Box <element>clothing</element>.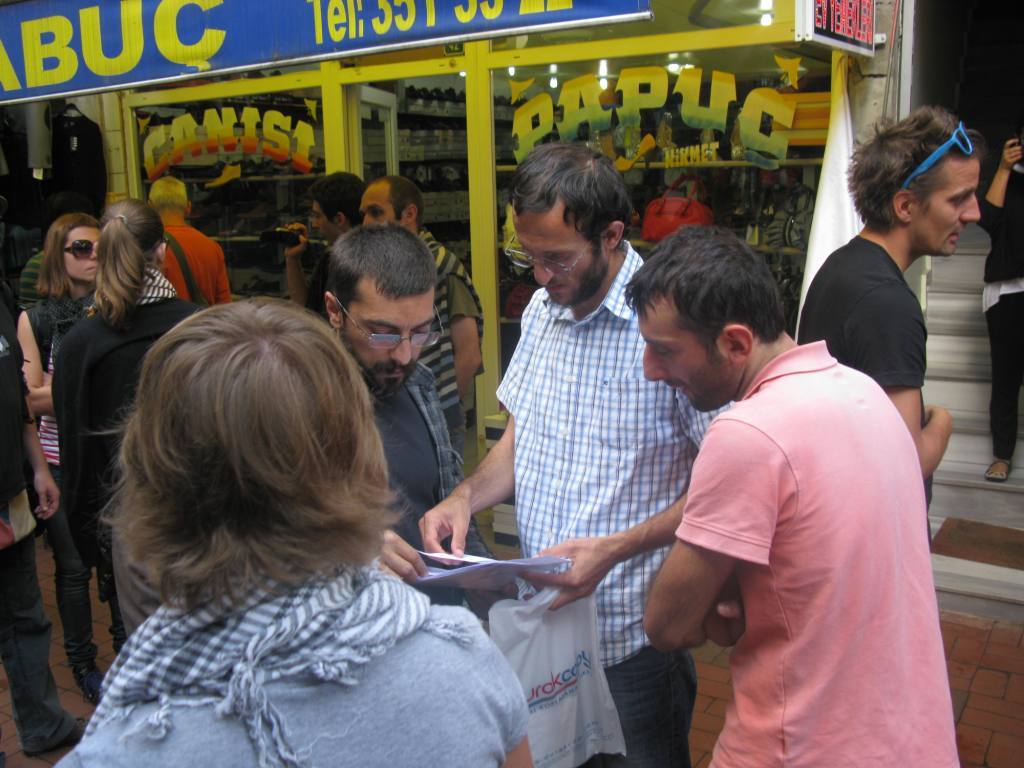
(48,544,530,767).
